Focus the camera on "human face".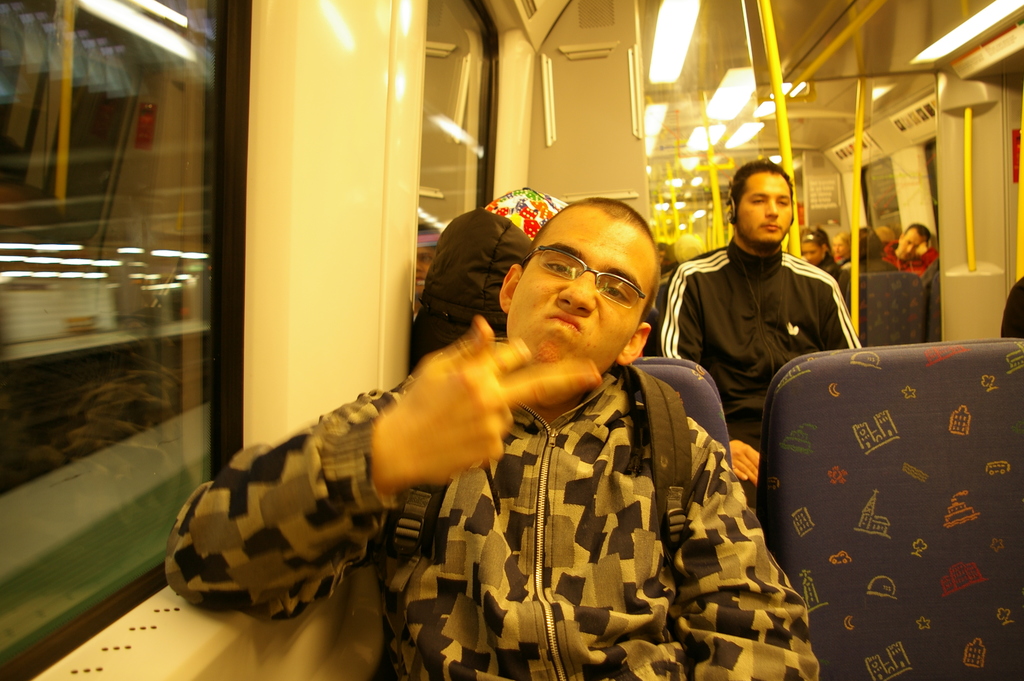
Focus region: select_region(900, 229, 926, 259).
